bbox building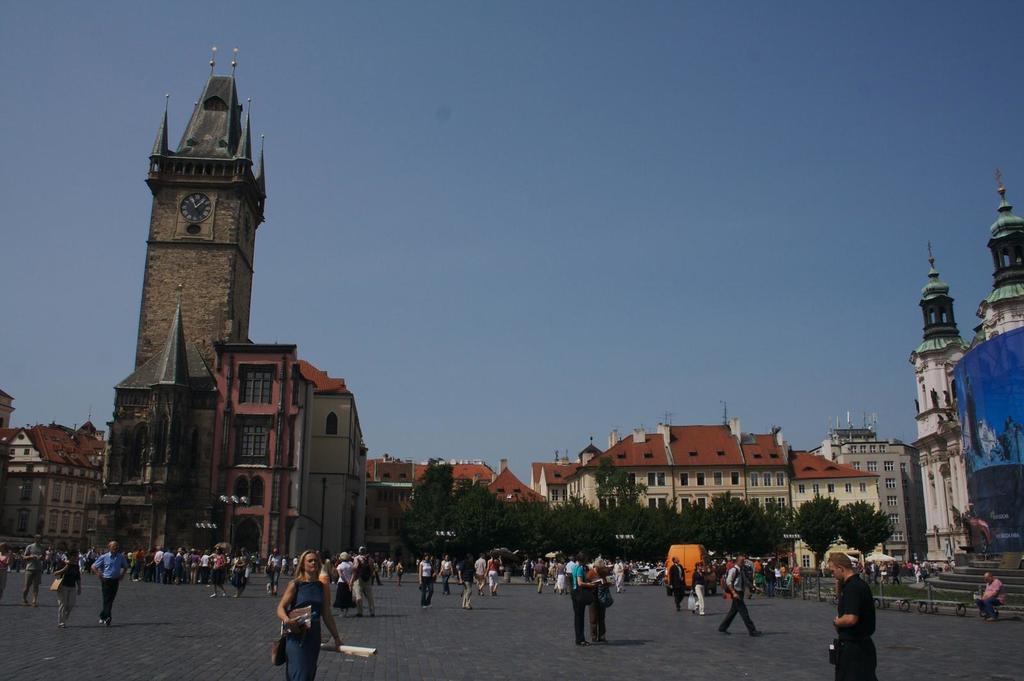
367:453:548:565
